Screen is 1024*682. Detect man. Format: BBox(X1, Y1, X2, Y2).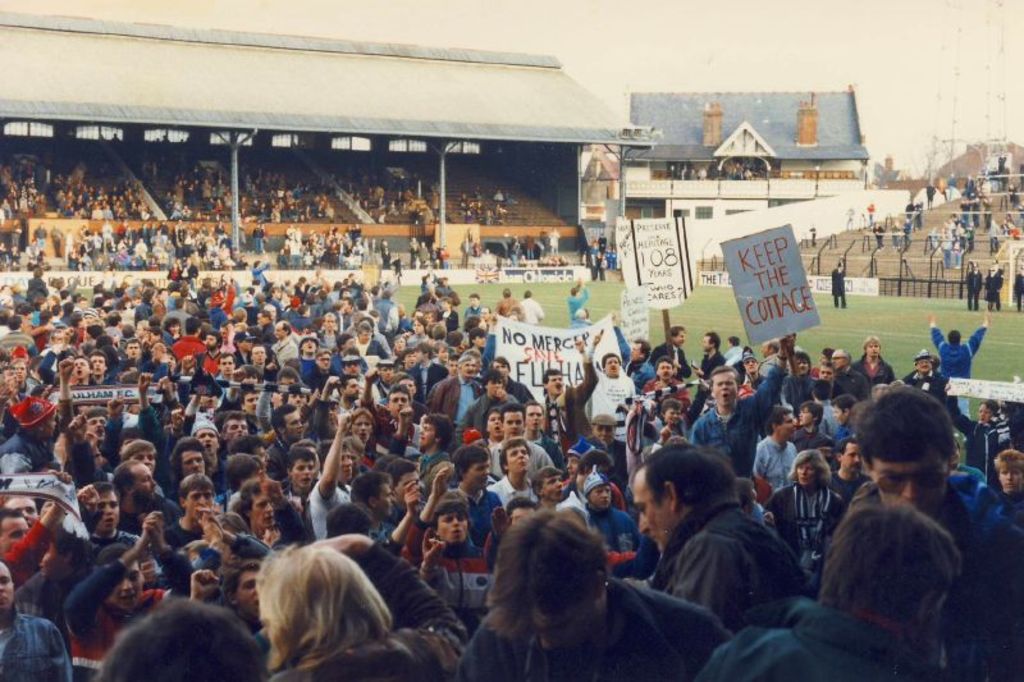
BBox(462, 504, 727, 681).
